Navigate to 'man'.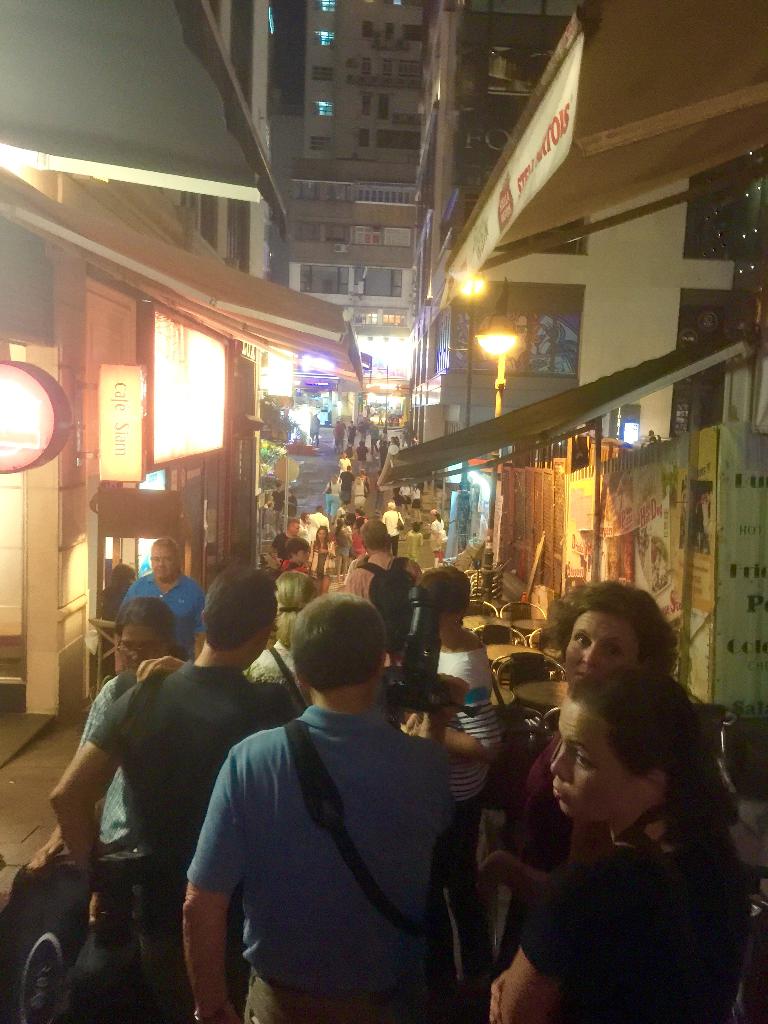
Navigation target: x1=114, y1=533, x2=205, y2=666.
